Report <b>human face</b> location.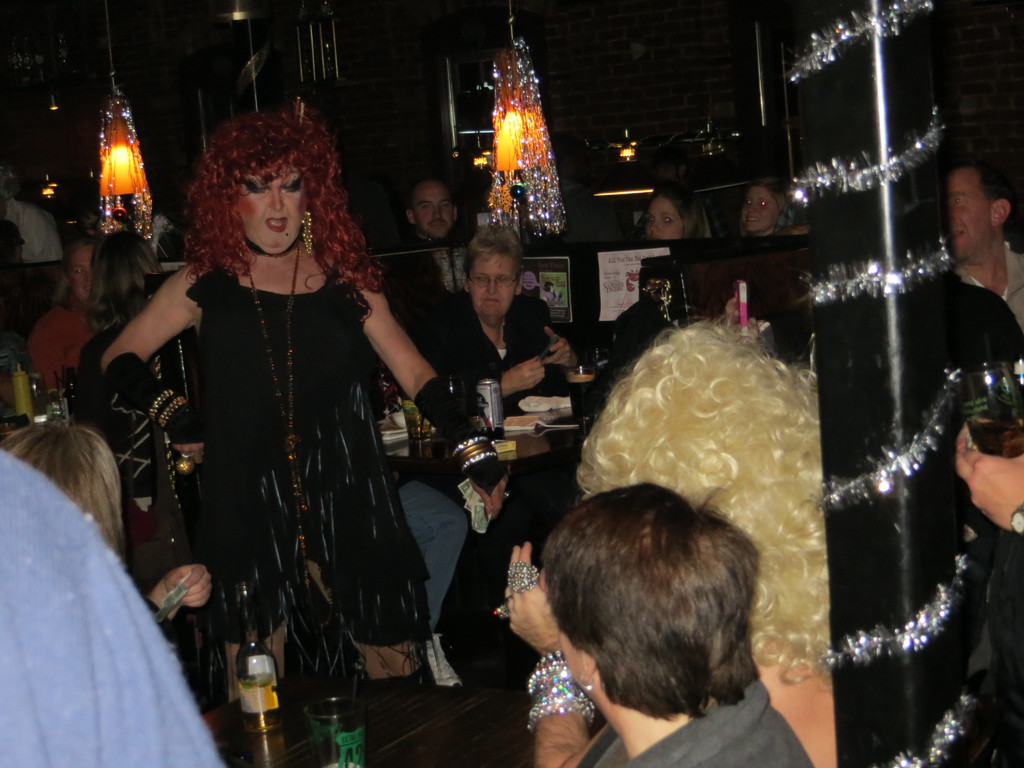
Report: (x1=559, y1=630, x2=584, y2=685).
